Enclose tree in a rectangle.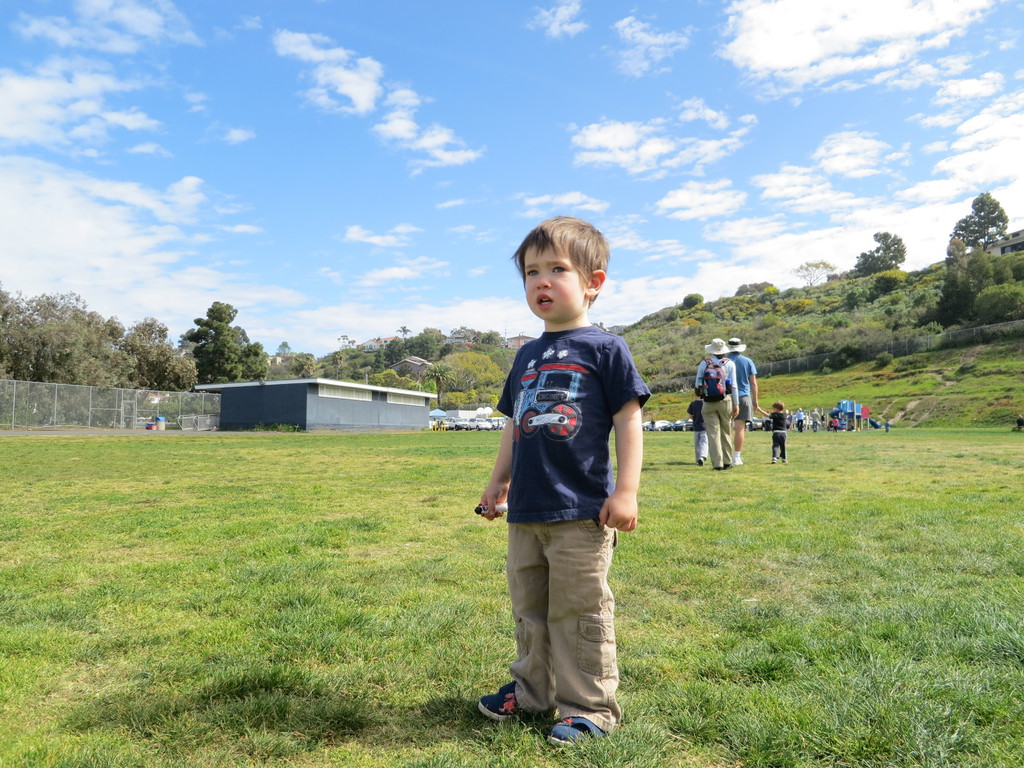
crop(771, 337, 793, 351).
